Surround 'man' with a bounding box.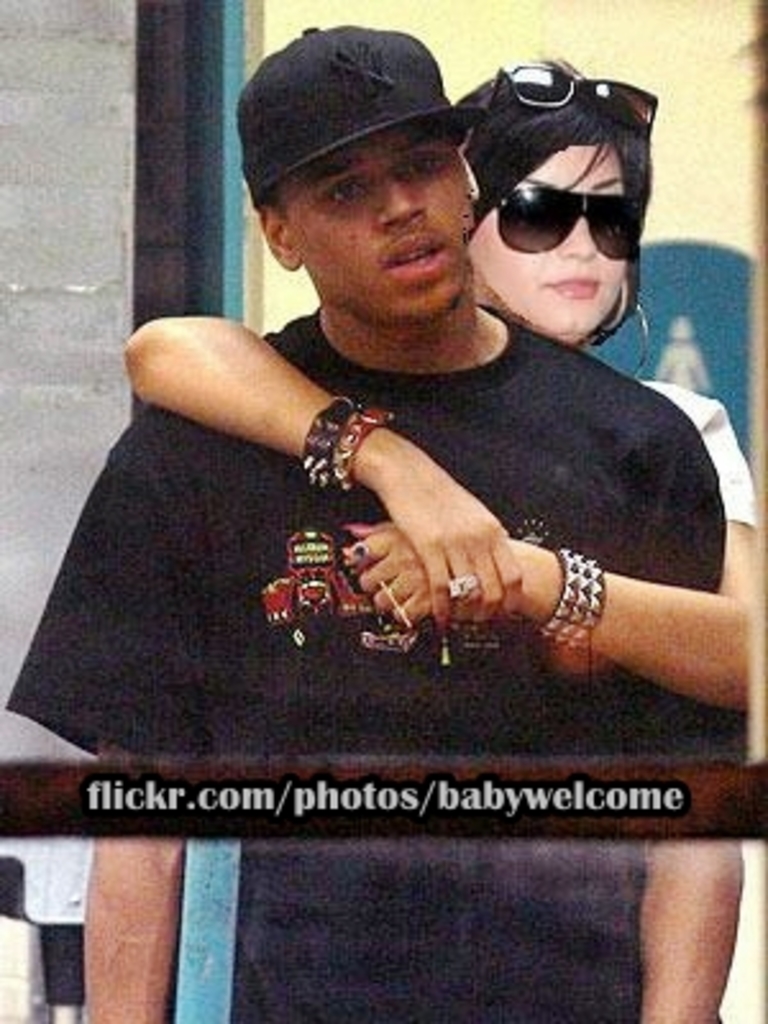
x1=0, y1=20, x2=753, y2=1021.
